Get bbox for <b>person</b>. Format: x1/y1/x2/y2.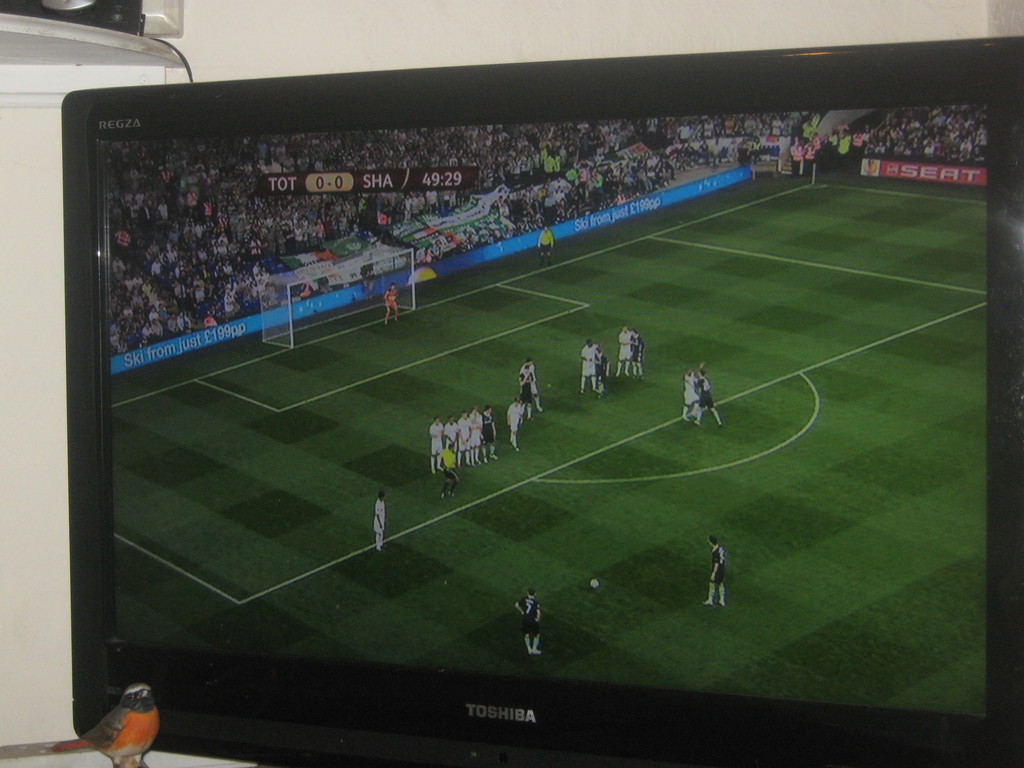
512/586/544/656.
